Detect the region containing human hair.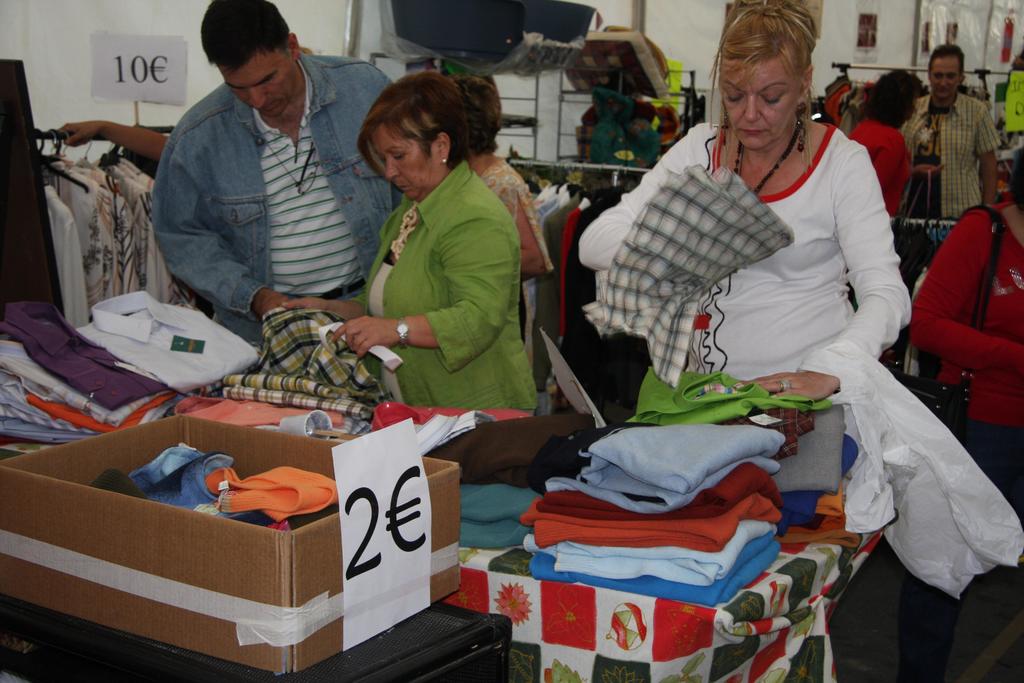
x1=202 y1=0 x2=291 y2=78.
